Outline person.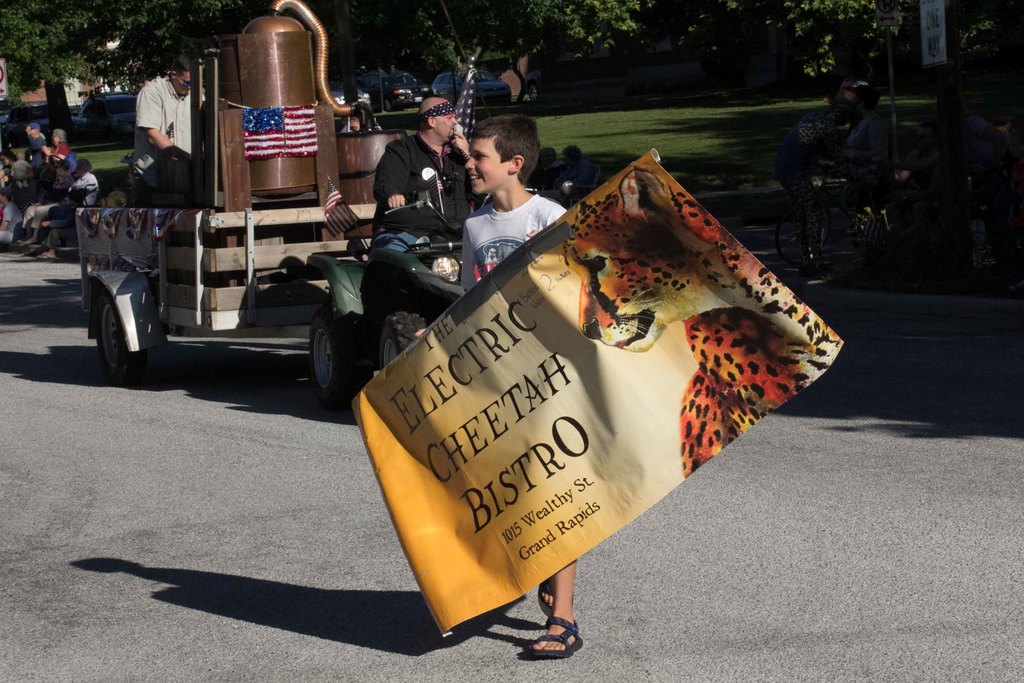
Outline: box(368, 96, 491, 256).
